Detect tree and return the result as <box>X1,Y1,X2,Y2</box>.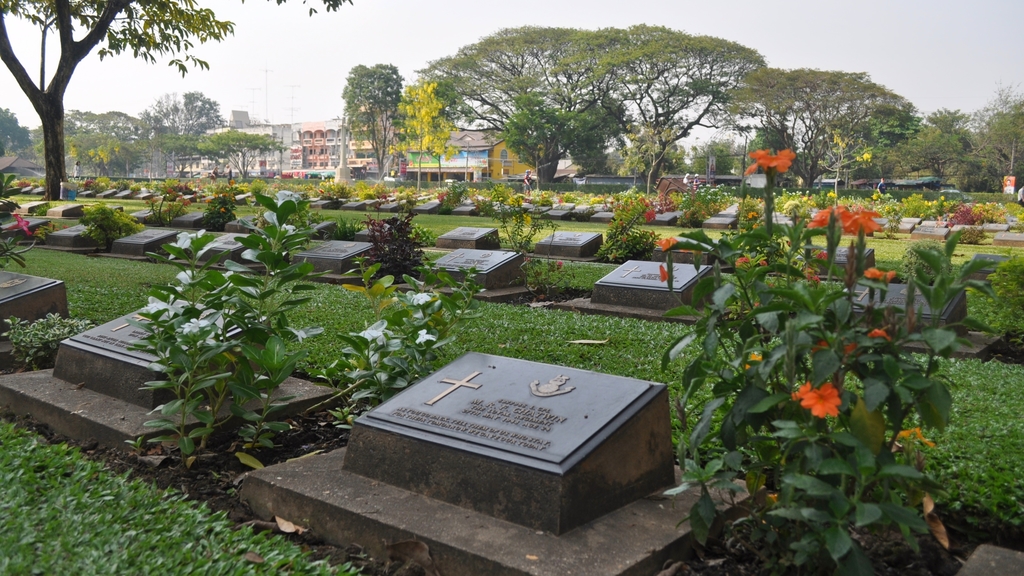
<box>976,95,1023,186</box>.
